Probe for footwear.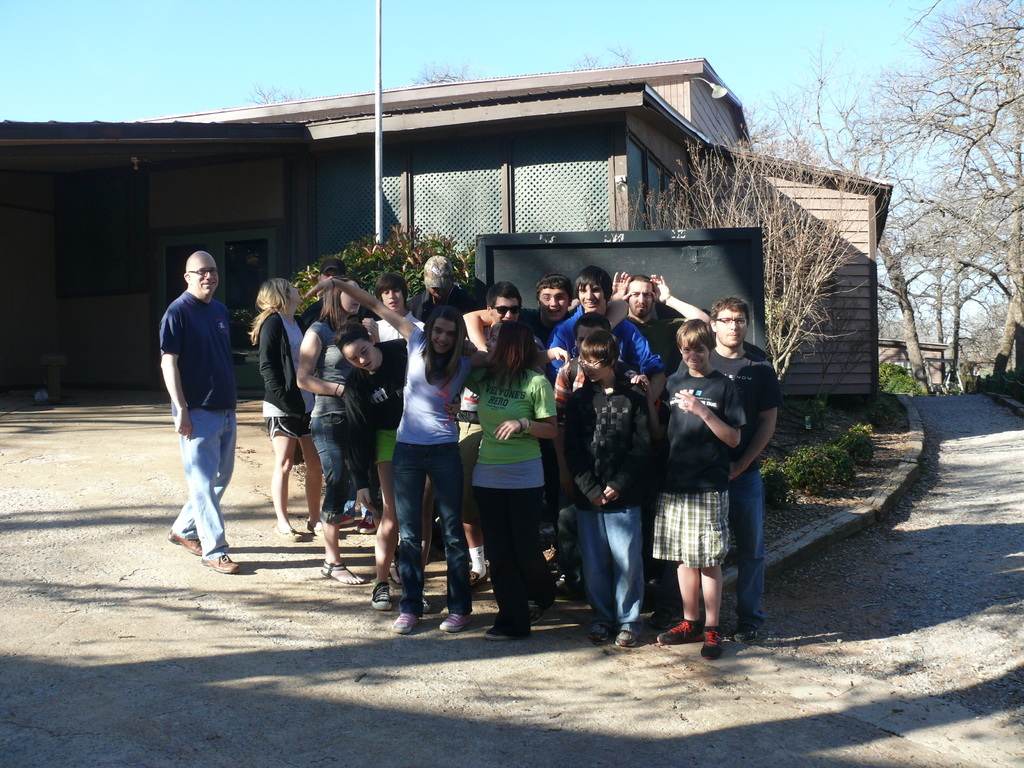
Probe result: crop(371, 577, 396, 613).
